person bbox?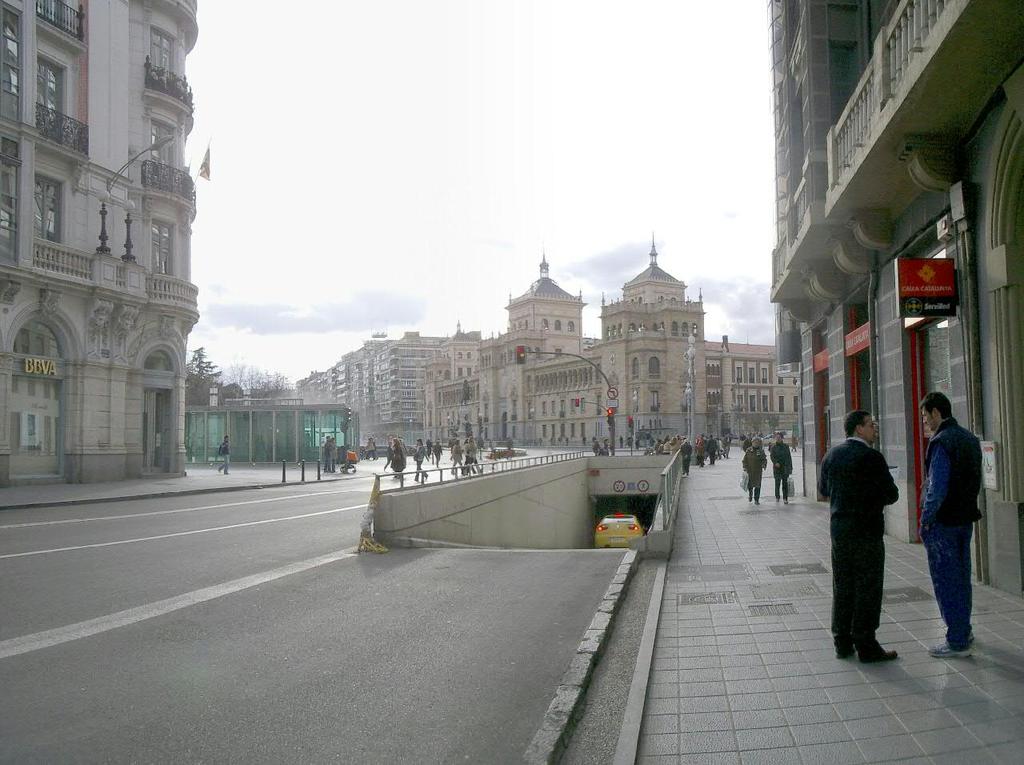
Rect(791, 435, 798, 450)
